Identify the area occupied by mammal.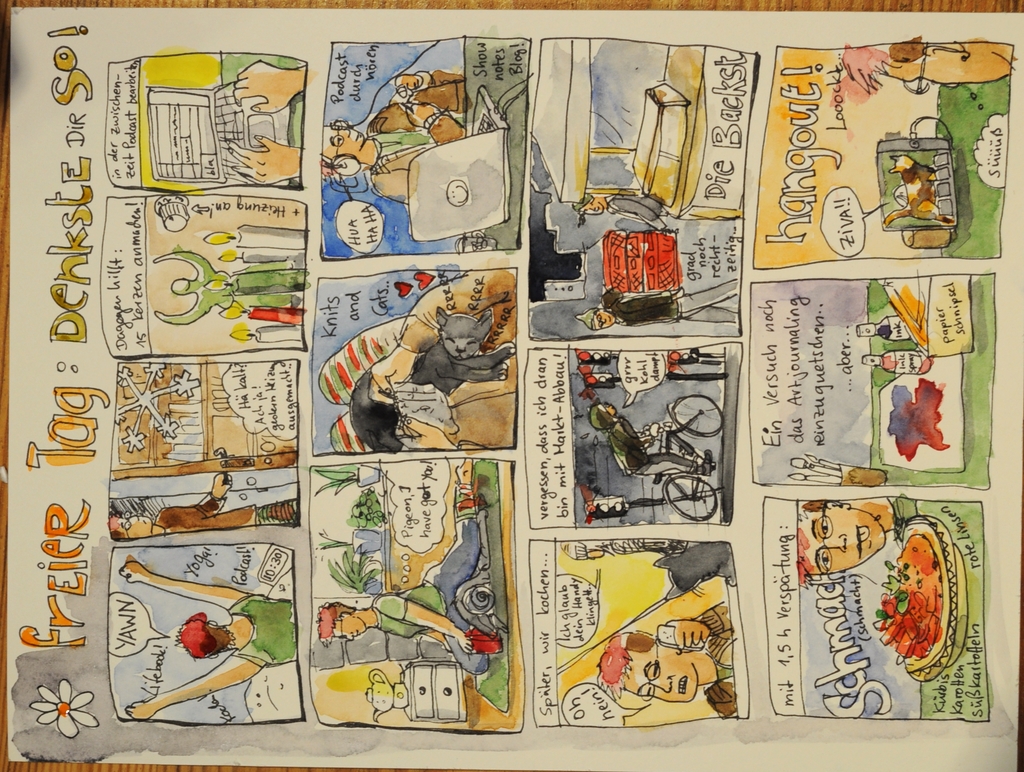
Area: select_region(795, 493, 921, 583).
